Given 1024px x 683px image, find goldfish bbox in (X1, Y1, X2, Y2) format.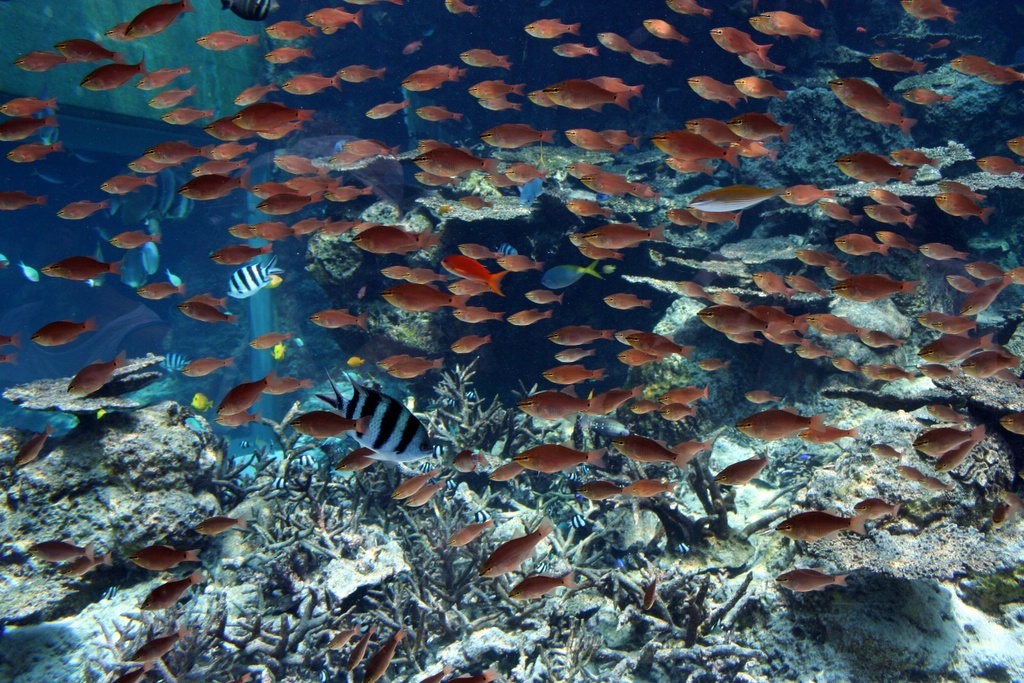
(553, 41, 594, 59).
